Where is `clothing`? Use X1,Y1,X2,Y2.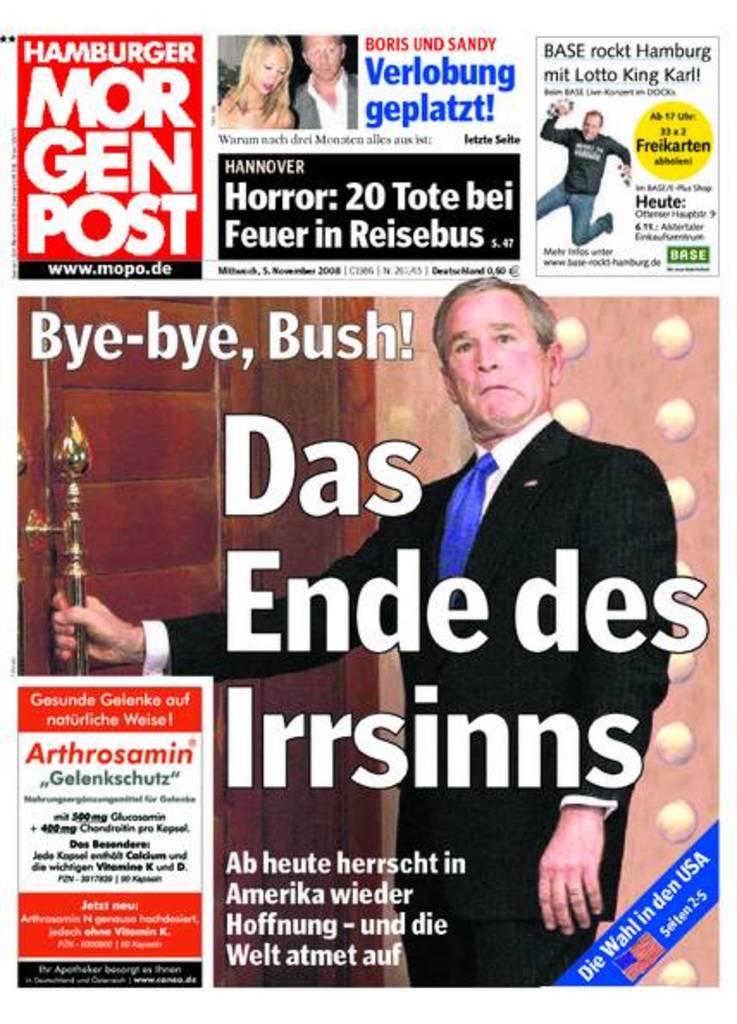
141,413,670,983.
